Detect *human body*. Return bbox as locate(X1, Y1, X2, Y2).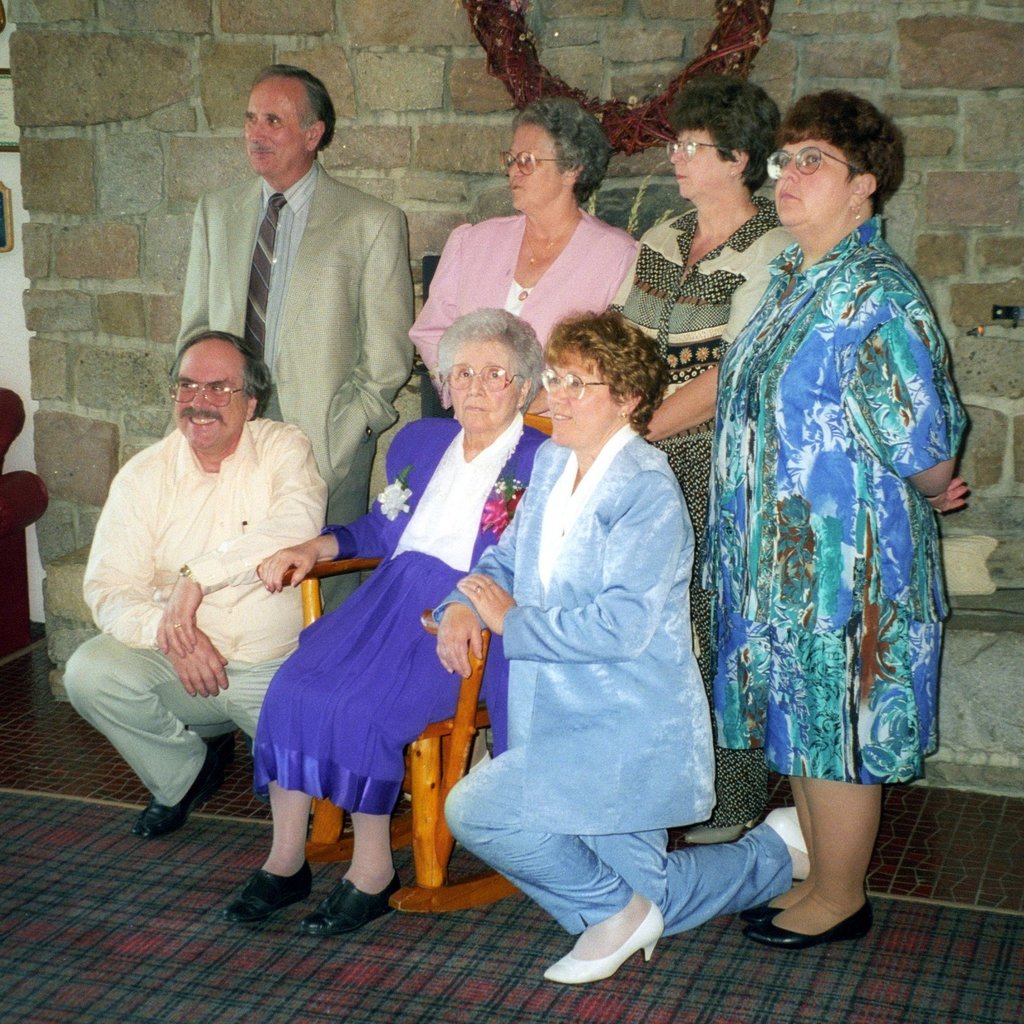
locate(108, 314, 348, 908).
